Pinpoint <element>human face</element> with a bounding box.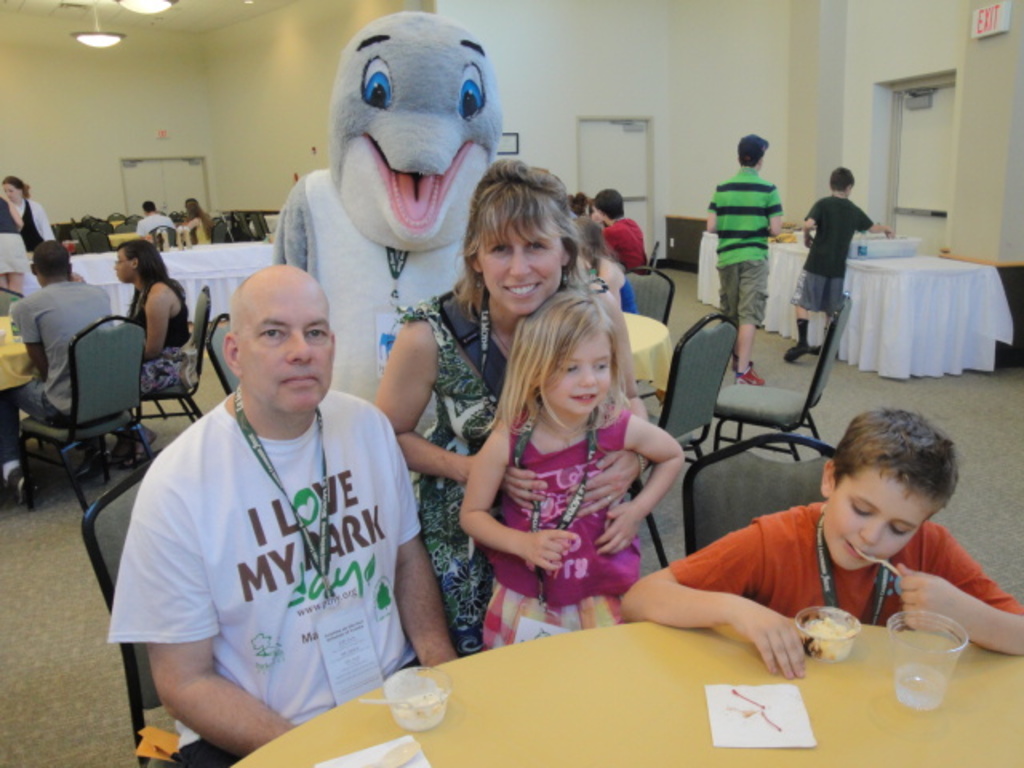
[8,184,22,205].
